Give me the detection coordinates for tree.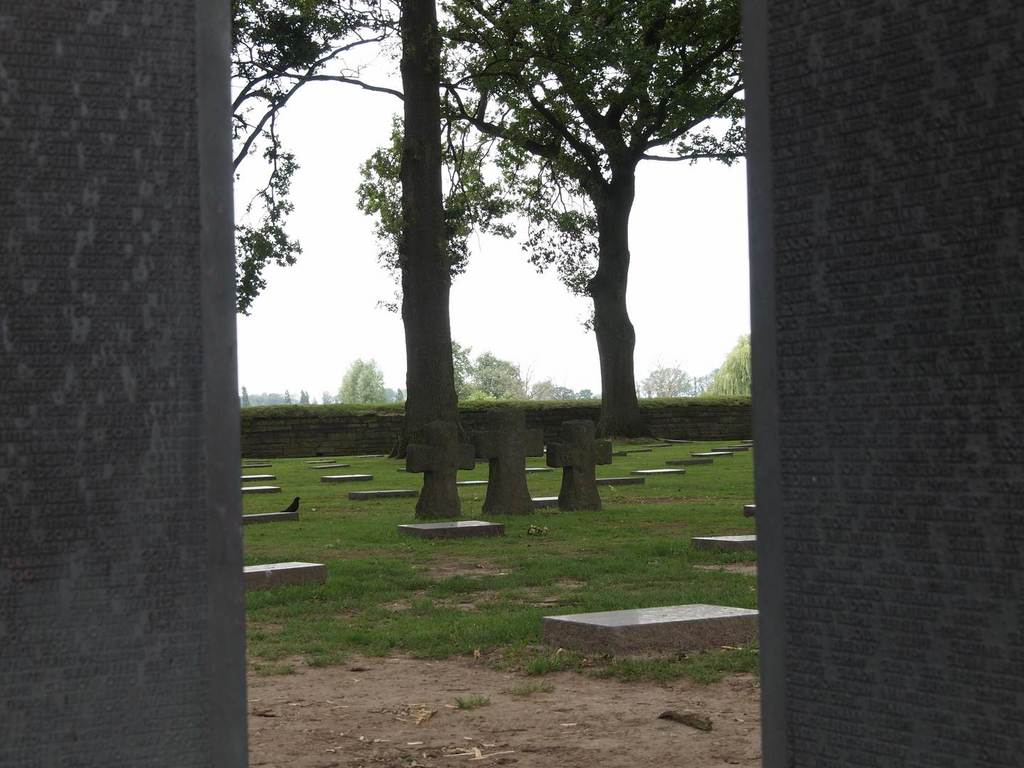
l=351, t=0, r=752, b=438.
